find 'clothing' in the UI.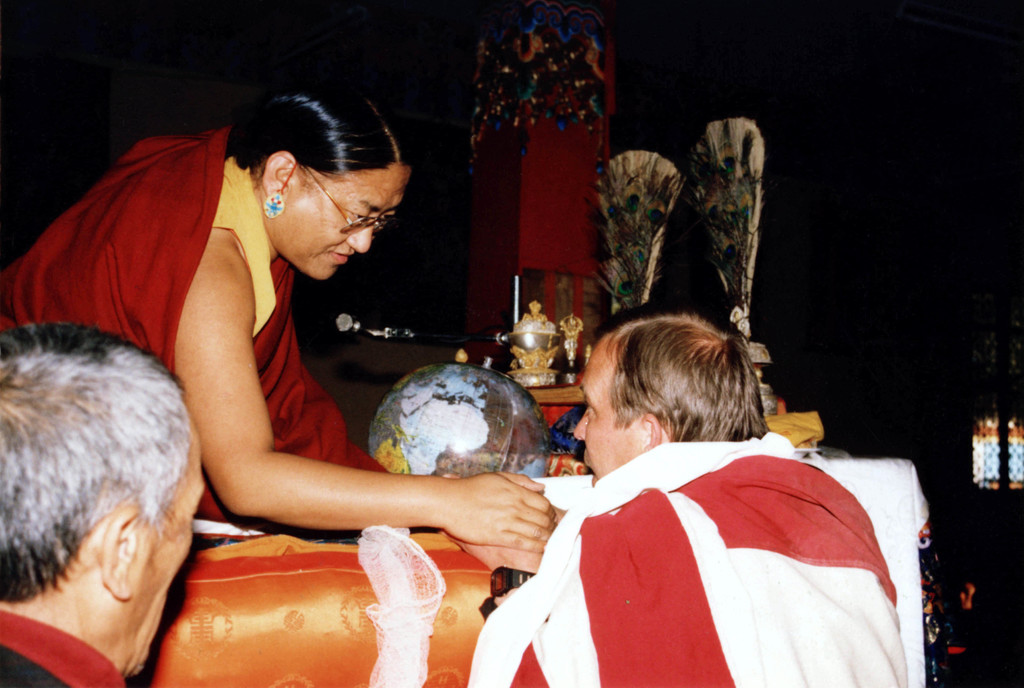
UI element at region(504, 417, 915, 682).
